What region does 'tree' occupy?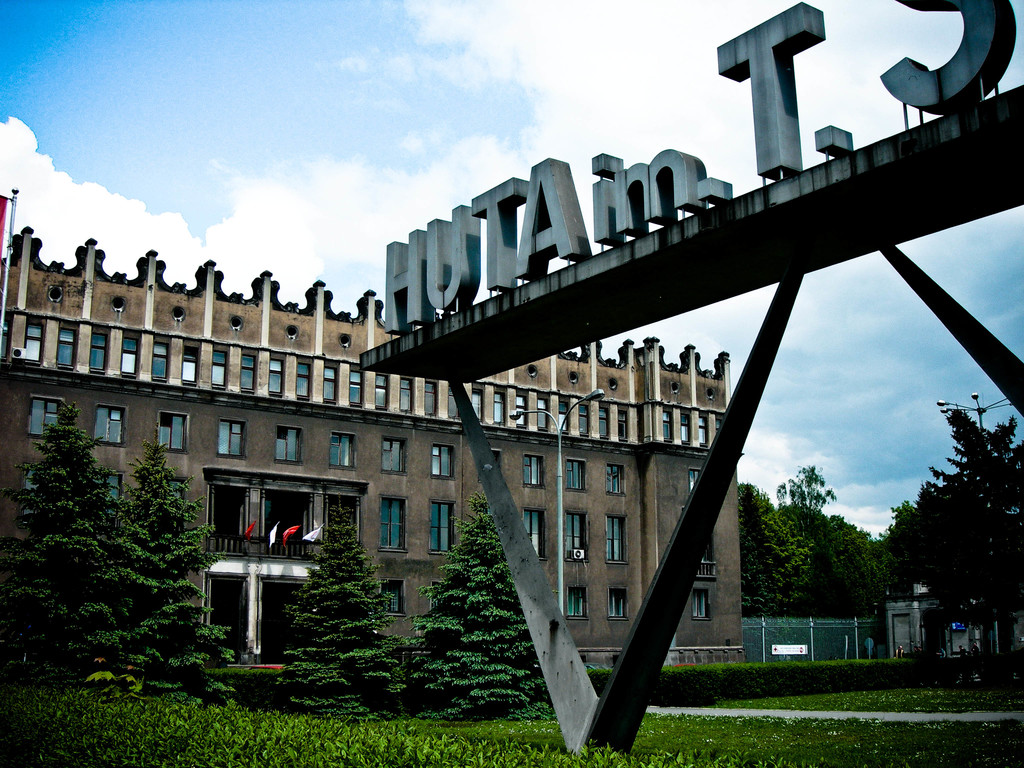
[x1=410, y1=488, x2=552, y2=720].
